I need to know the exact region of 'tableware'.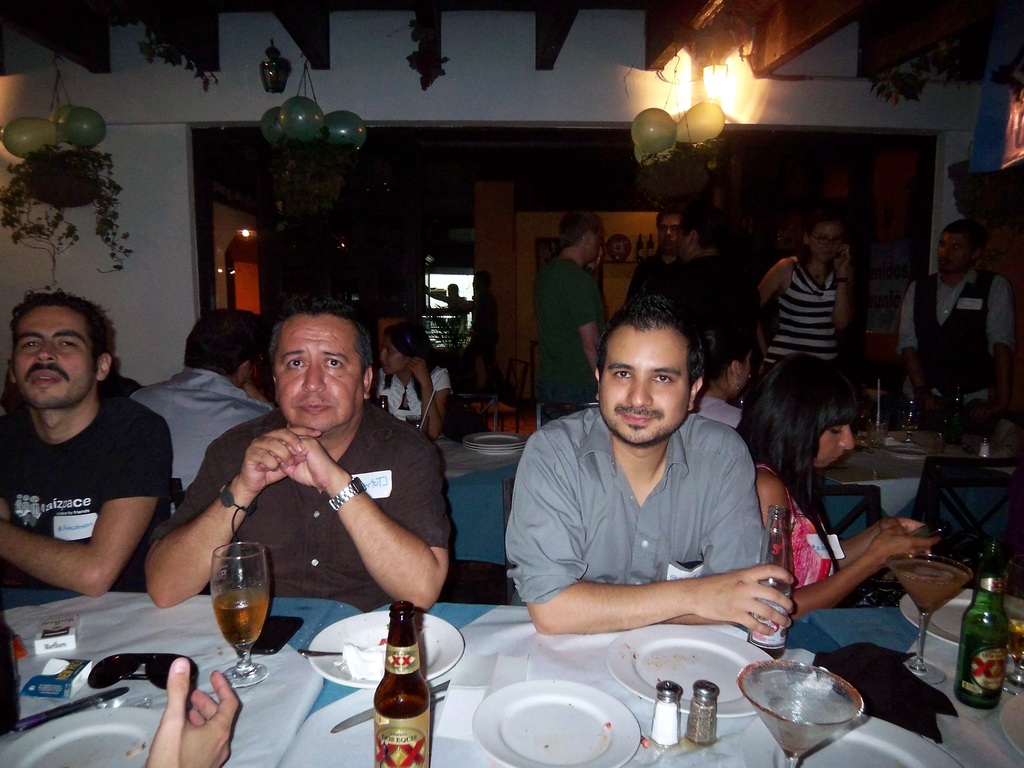
Region: rect(402, 415, 429, 436).
